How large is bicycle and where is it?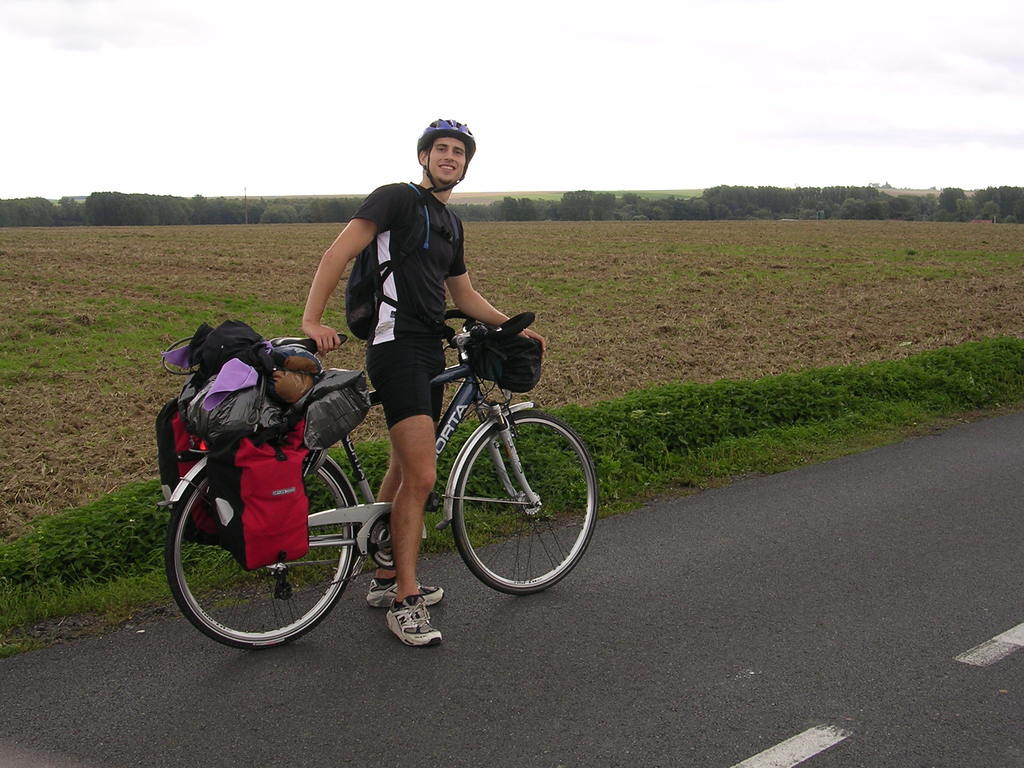
Bounding box: 169, 304, 598, 650.
